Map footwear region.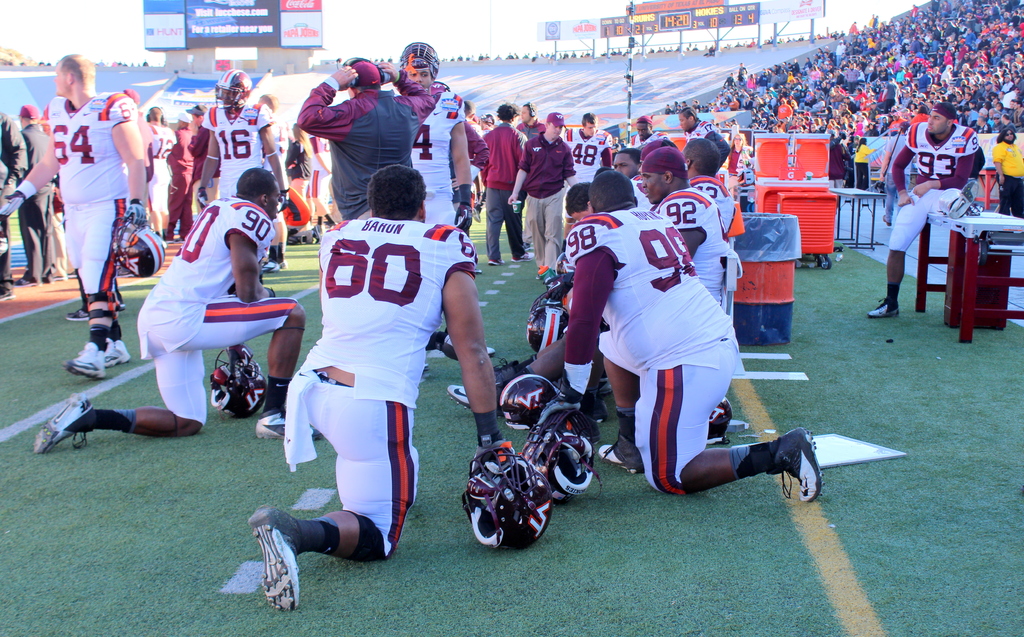
Mapped to crop(471, 207, 481, 223).
